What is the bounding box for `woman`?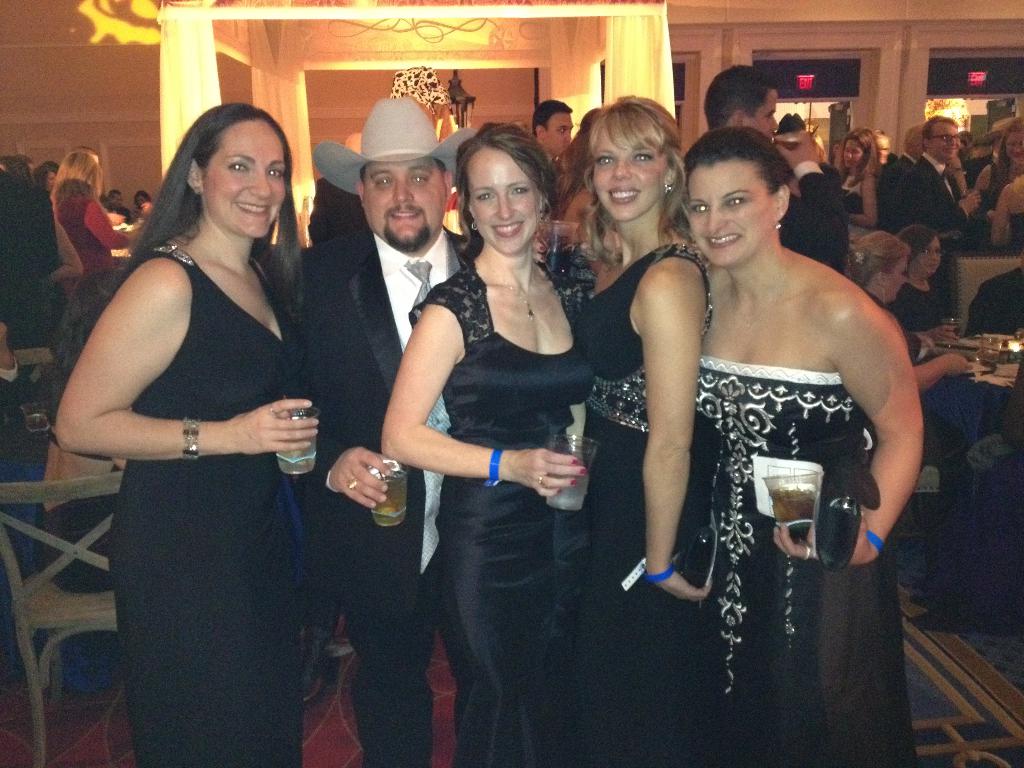
849 236 979 587.
